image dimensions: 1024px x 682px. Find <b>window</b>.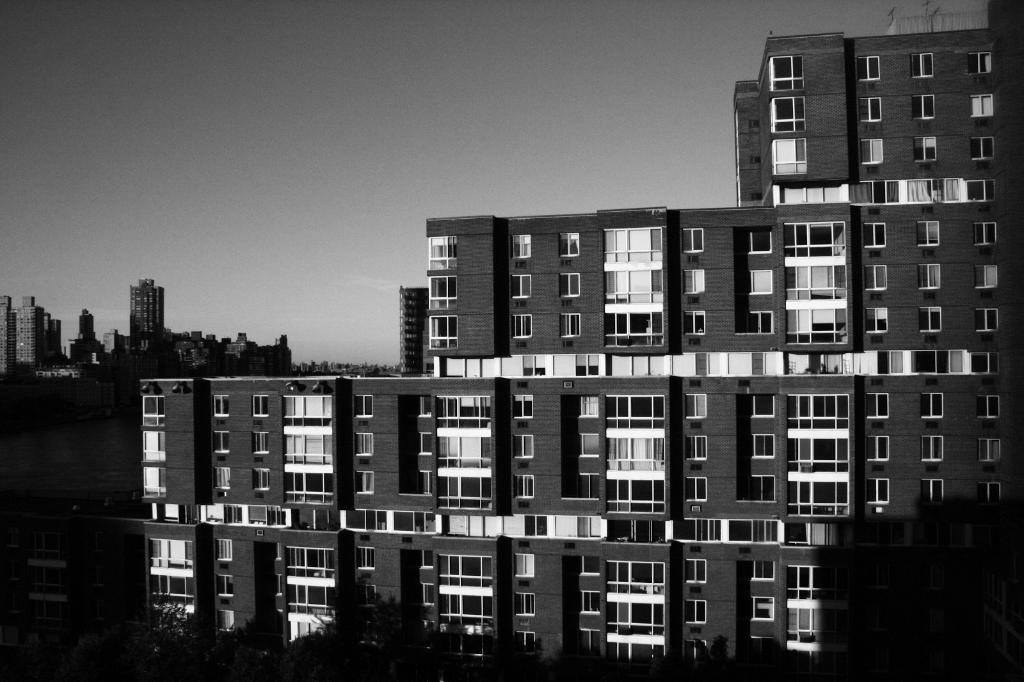
353:585:376:605.
